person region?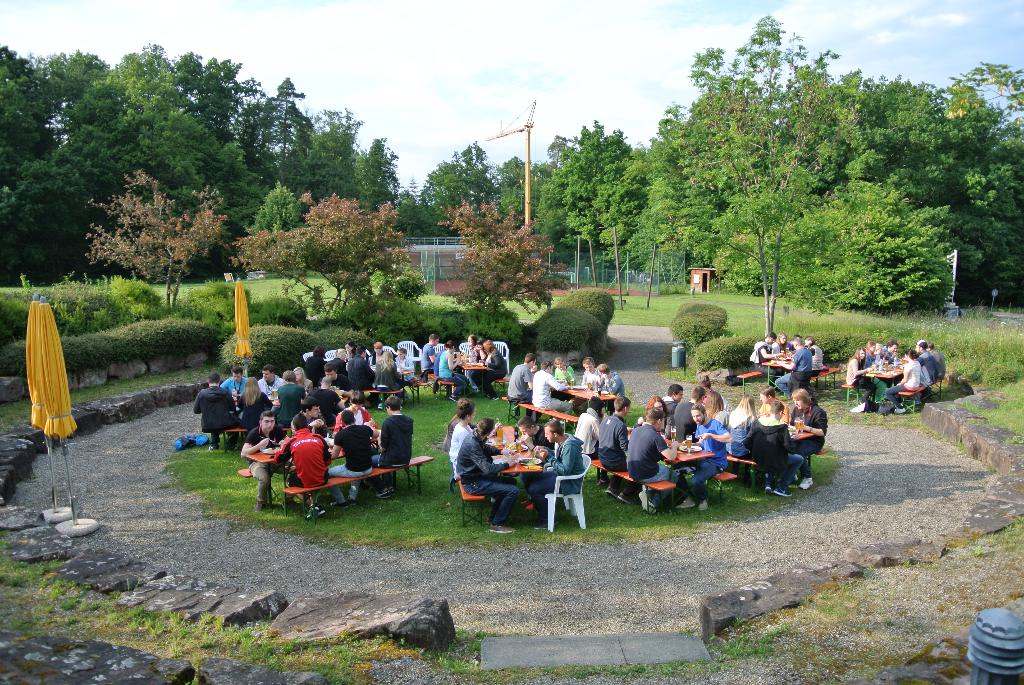
{"x1": 511, "y1": 418, "x2": 555, "y2": 457}
